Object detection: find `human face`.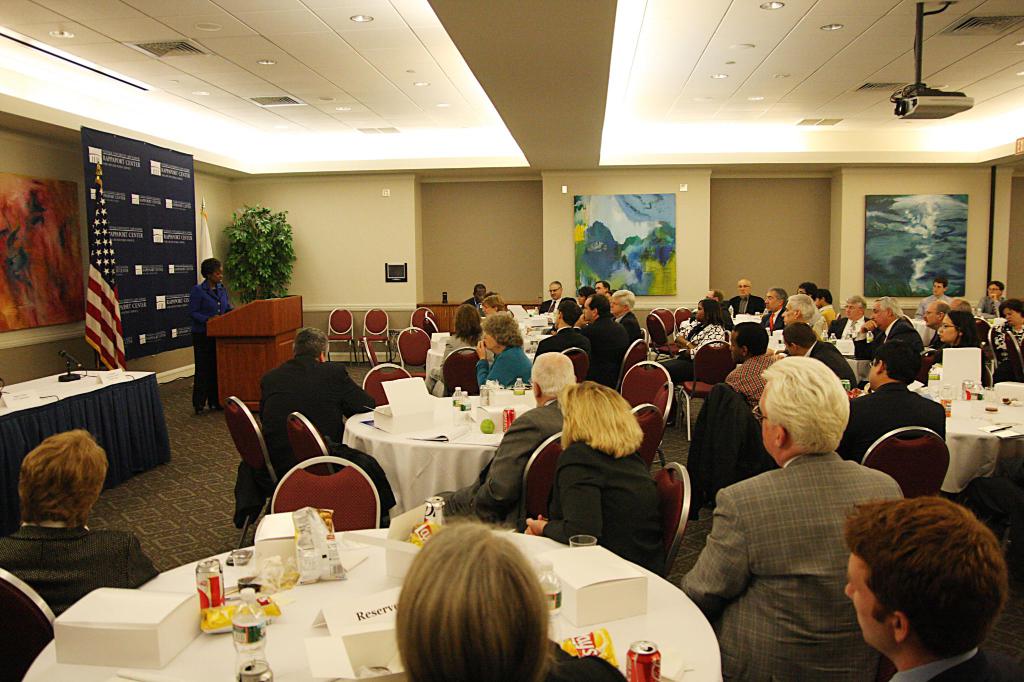
<bbox>845, 550, 893, 647</bbox>.
